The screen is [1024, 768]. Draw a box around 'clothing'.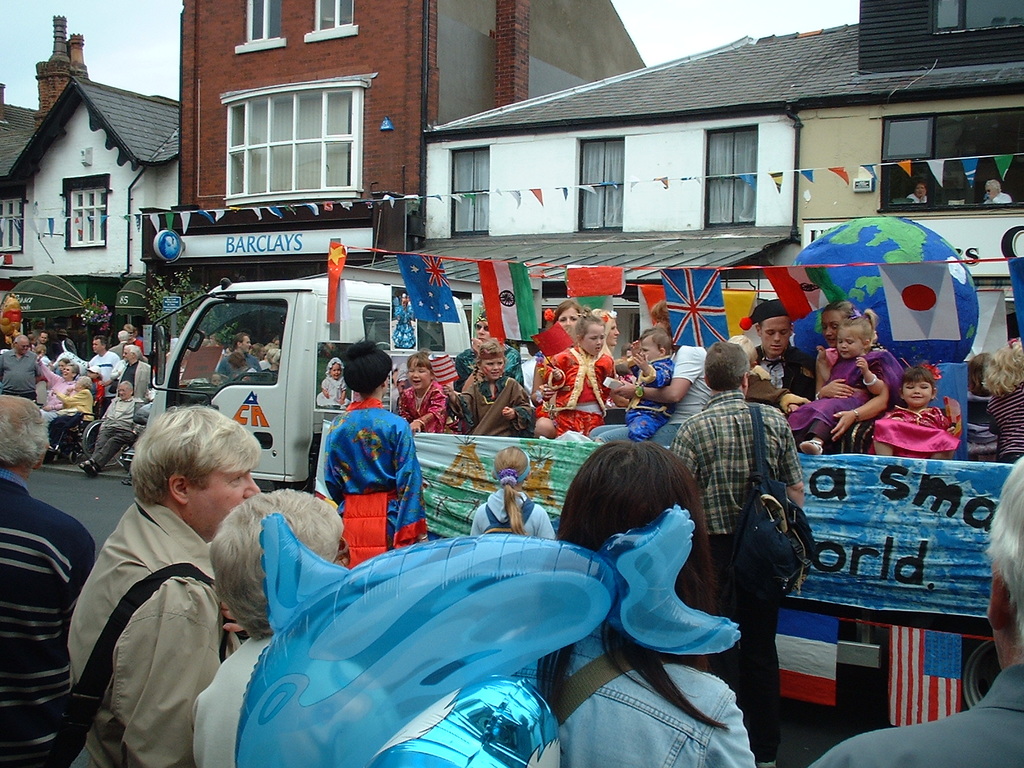
bbox=(312, 367, 357, 409).
